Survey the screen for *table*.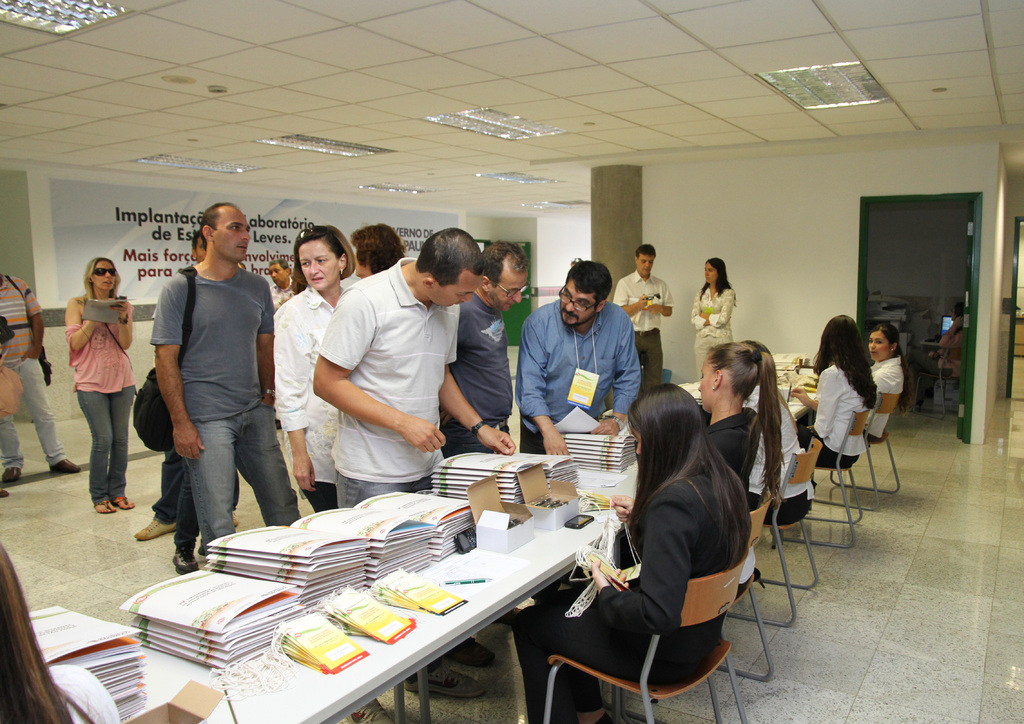
Survey found: detection(422, 446, 646, 520).
